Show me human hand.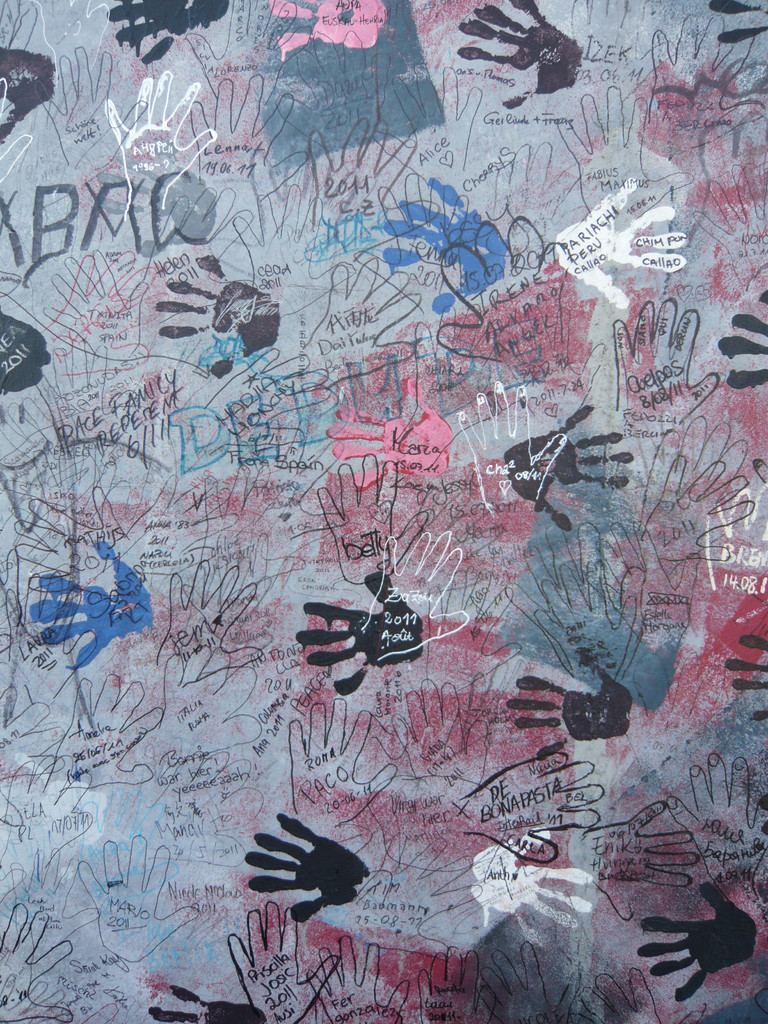
human hand is here: (left=17, top=339, right=134, bottom=475).
